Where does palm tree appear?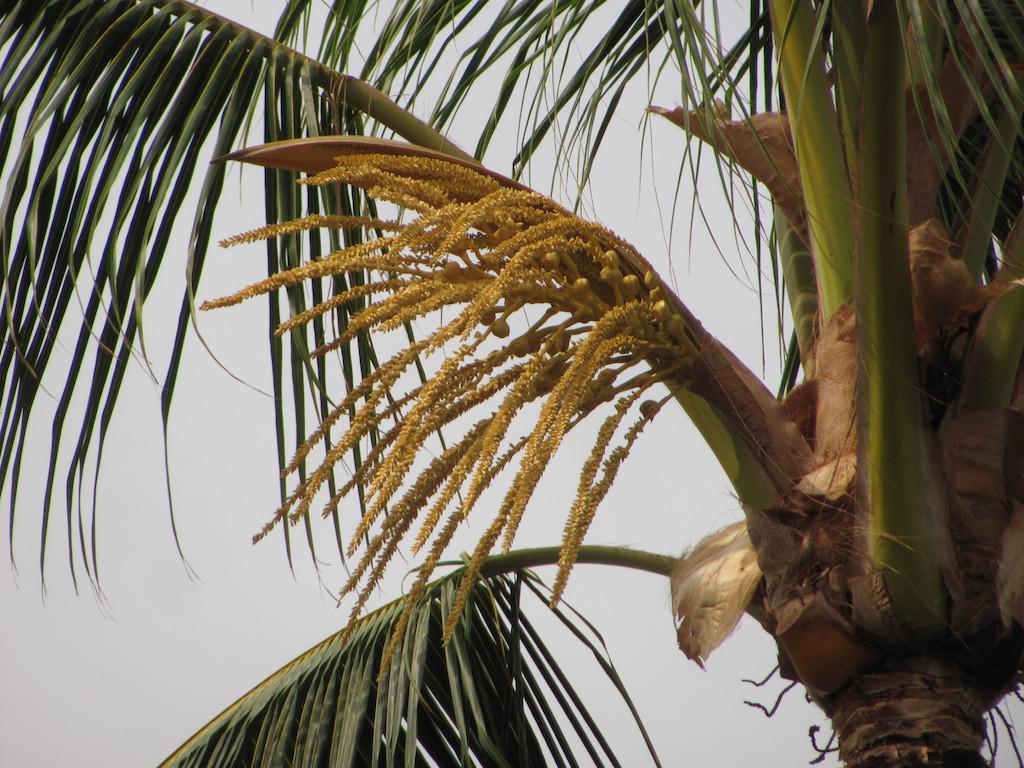
Appears at select_region(0, 0, 1023, 766).
